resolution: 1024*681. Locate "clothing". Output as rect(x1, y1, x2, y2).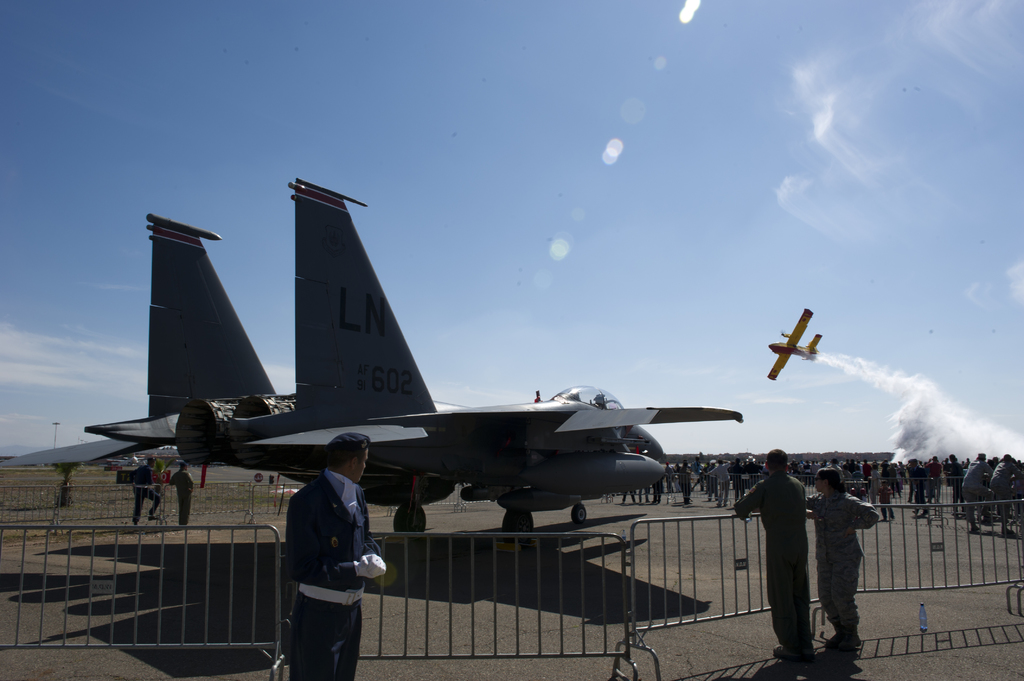
rect(808, 482, 879, 639).
